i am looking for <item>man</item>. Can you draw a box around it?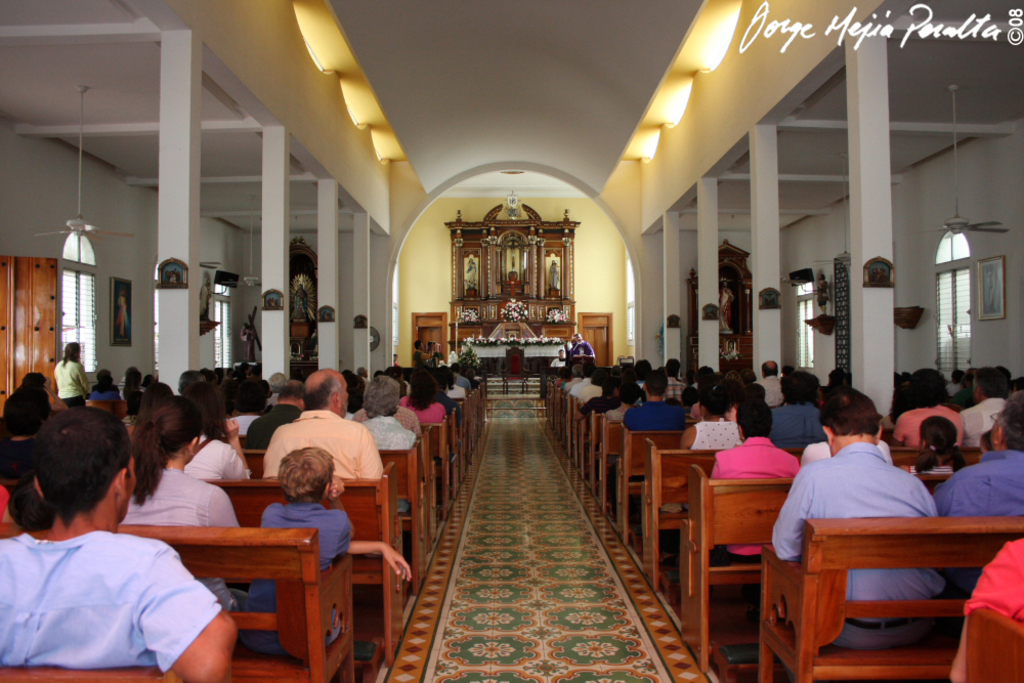
Sure, the bounding box is box=[290, 284, 301, 316].
